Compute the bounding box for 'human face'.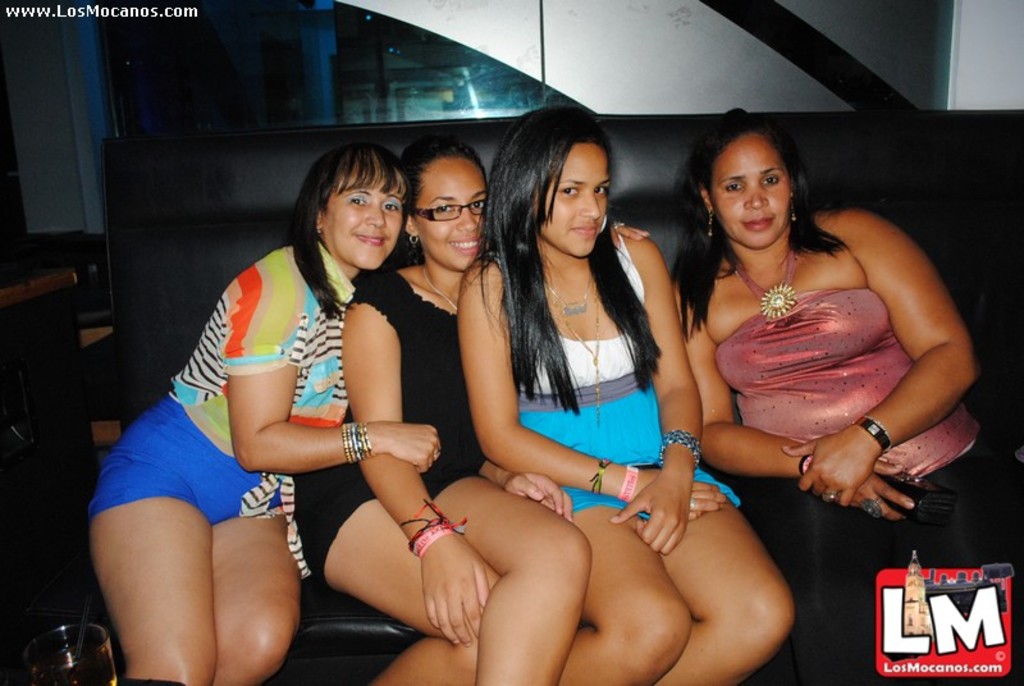
x1=532 y1=136 x2=609 y2=257.
